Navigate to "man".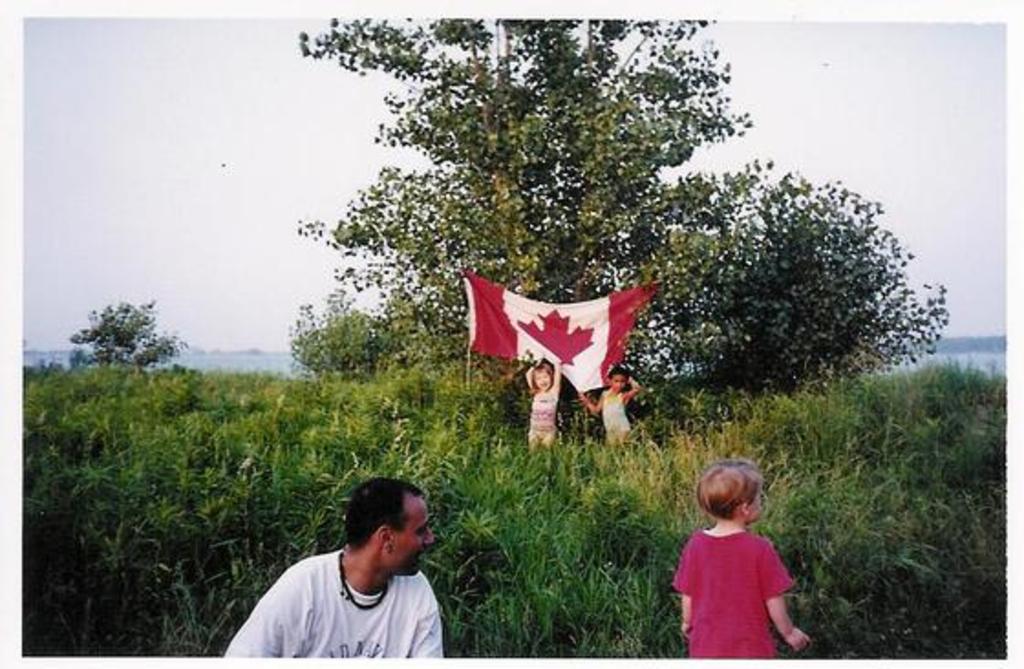
Navigation target: {"x1": 212, "y1": 483, "x2": 490, "y2": 668}.
